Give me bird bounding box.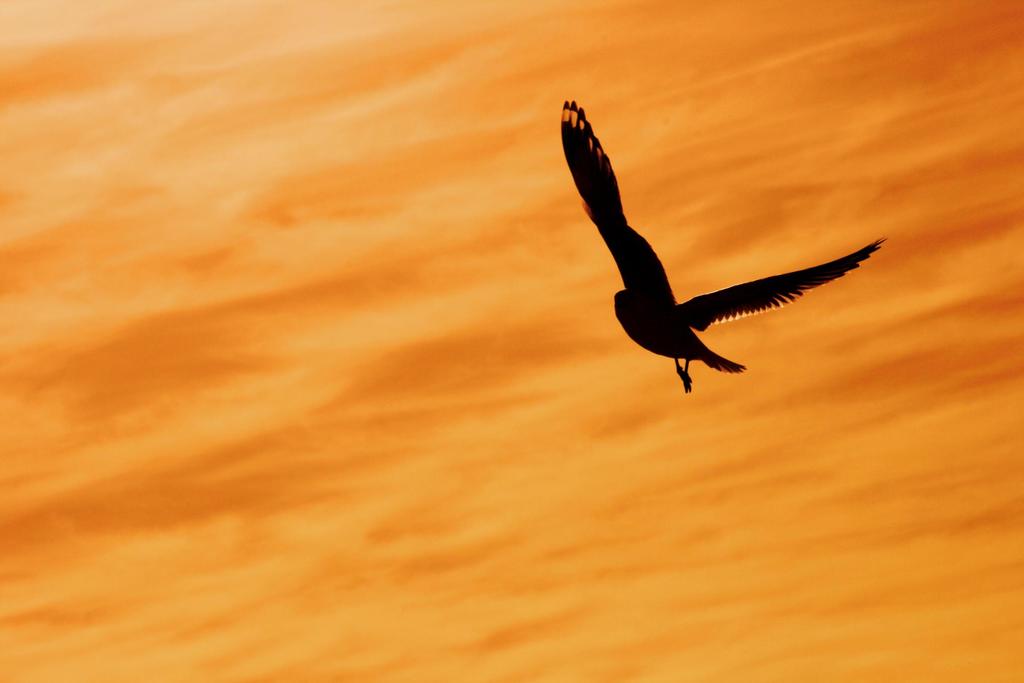
{"x1": 558, "y1": 113, "x2": 896, "y2": 389}.
